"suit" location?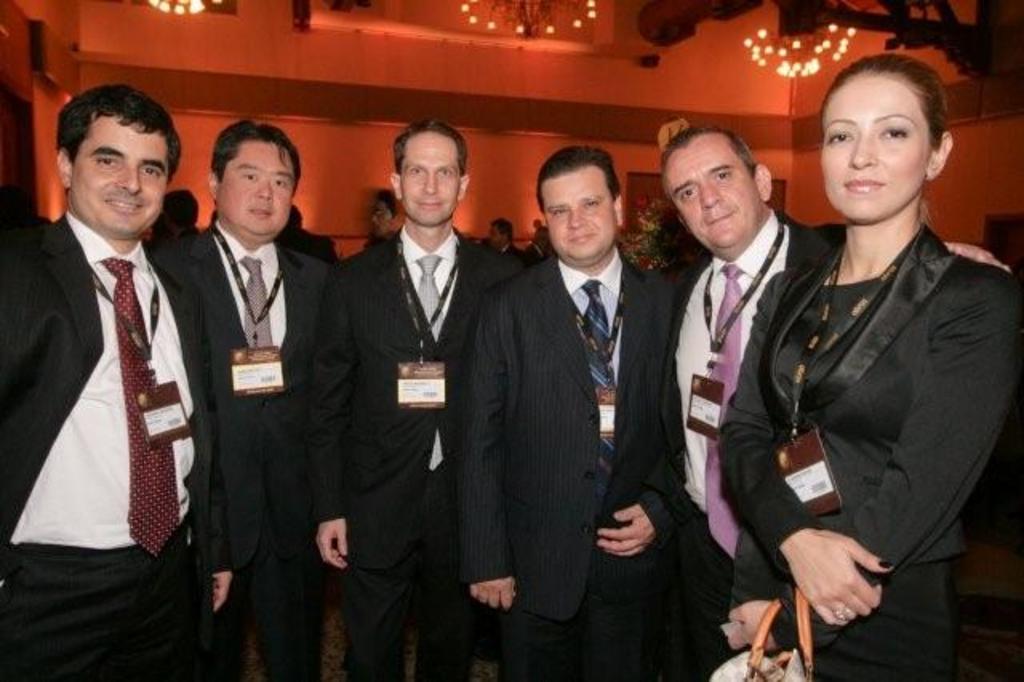
(left=0, top=211, right=229, bottom=680)
